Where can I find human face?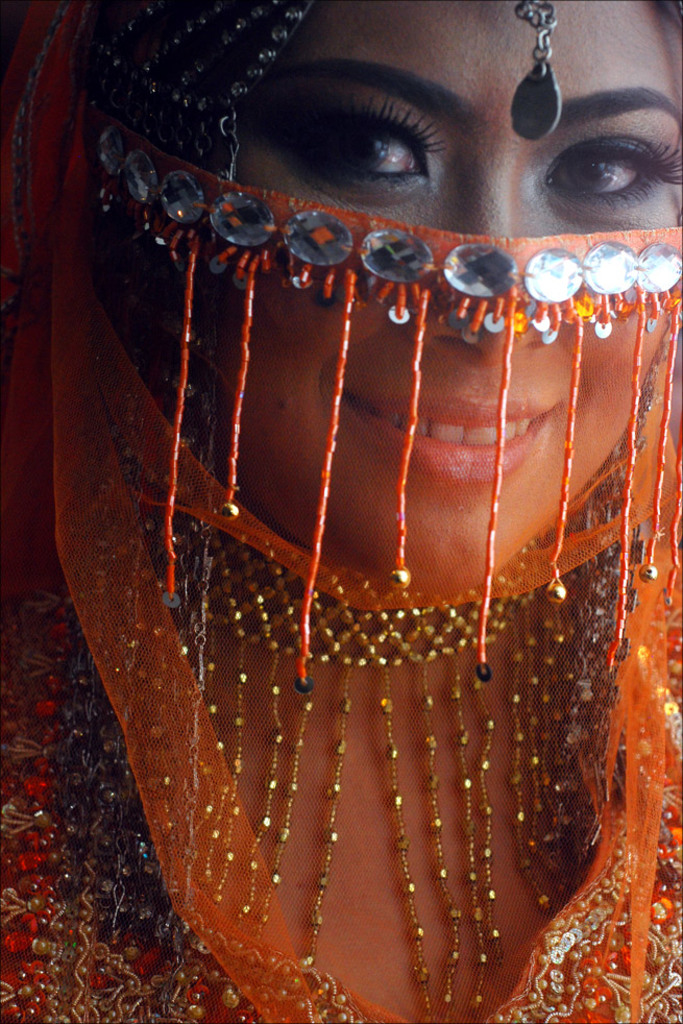
You can find it at bbox=[216, 0, 682, 593].
